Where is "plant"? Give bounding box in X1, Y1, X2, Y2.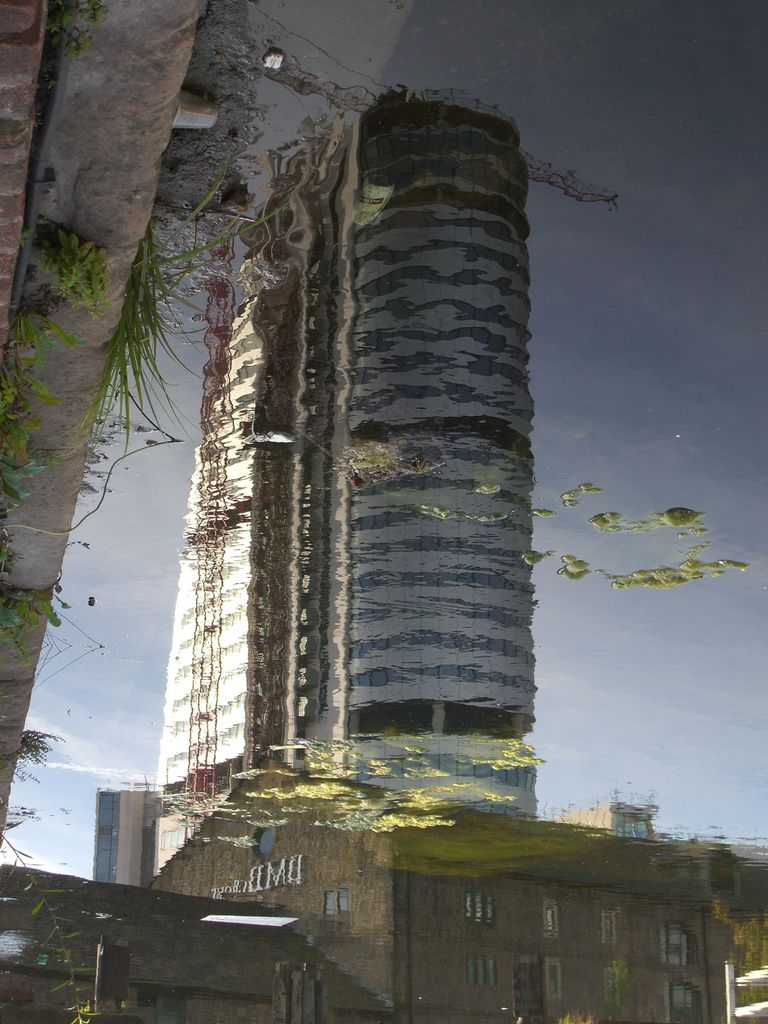
24, 305, 90, 372.
